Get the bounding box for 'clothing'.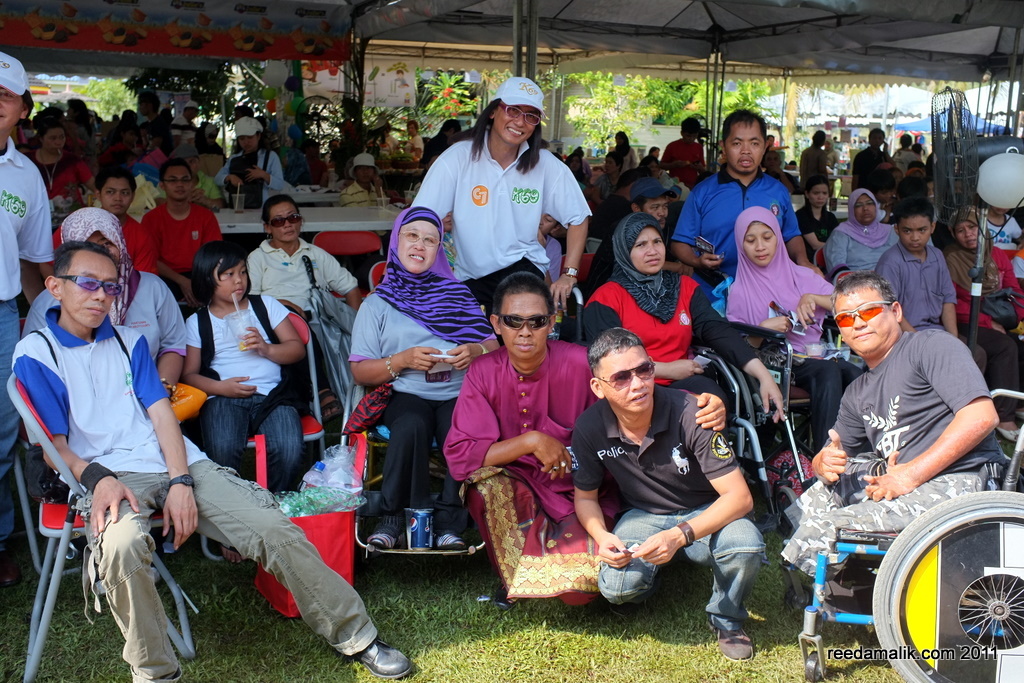
rect(881, 243, 950, 320).
